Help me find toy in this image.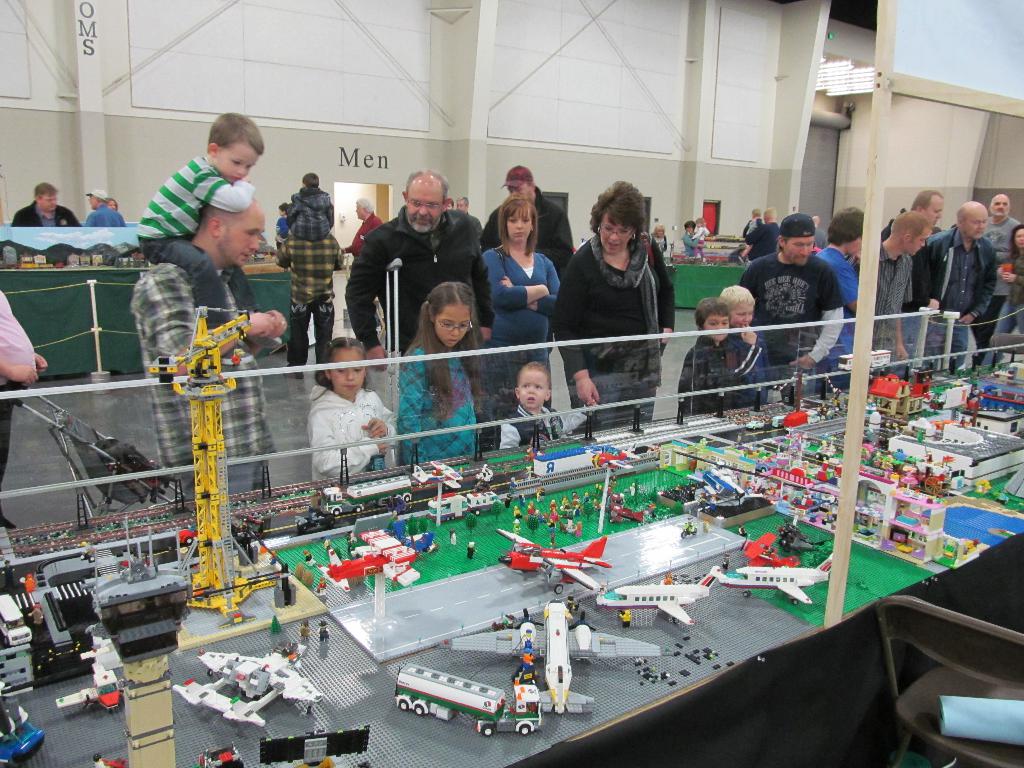
Found it: {"left": 317, "top": 623, "right": 333, "bottom": 640}.
